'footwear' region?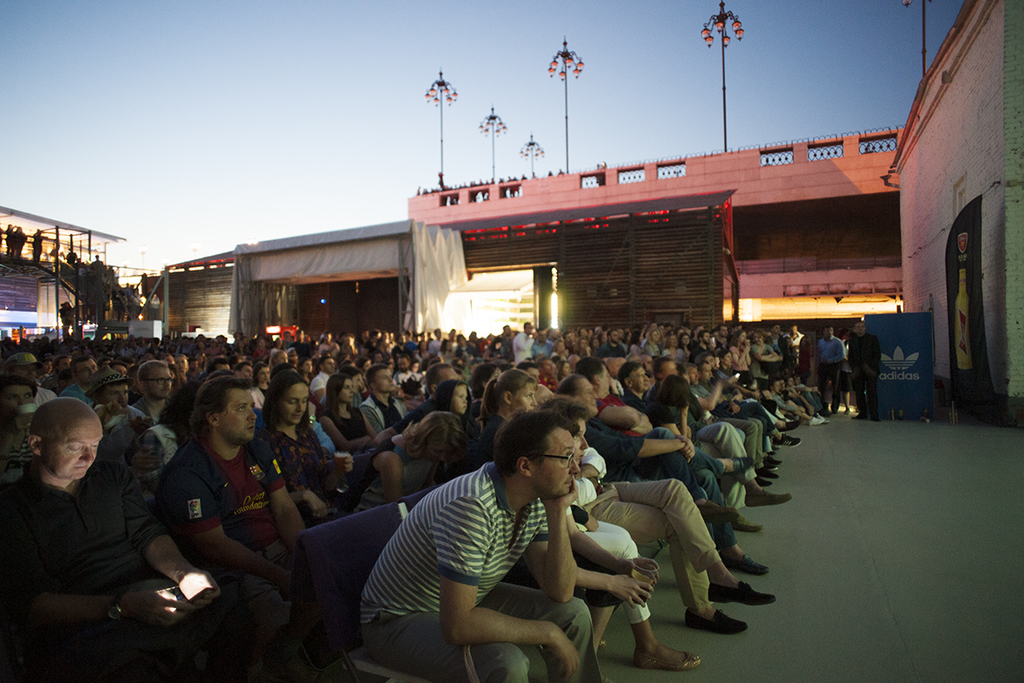
706:580:777:608
